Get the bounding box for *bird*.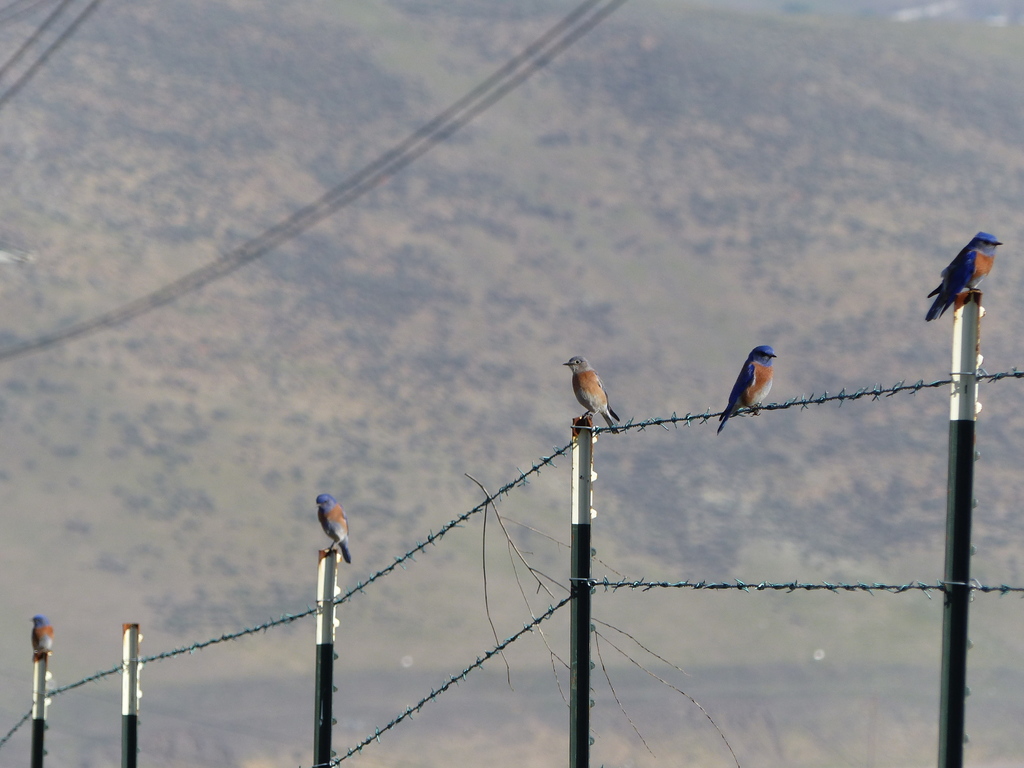
box(714, 342, 779, 437).
